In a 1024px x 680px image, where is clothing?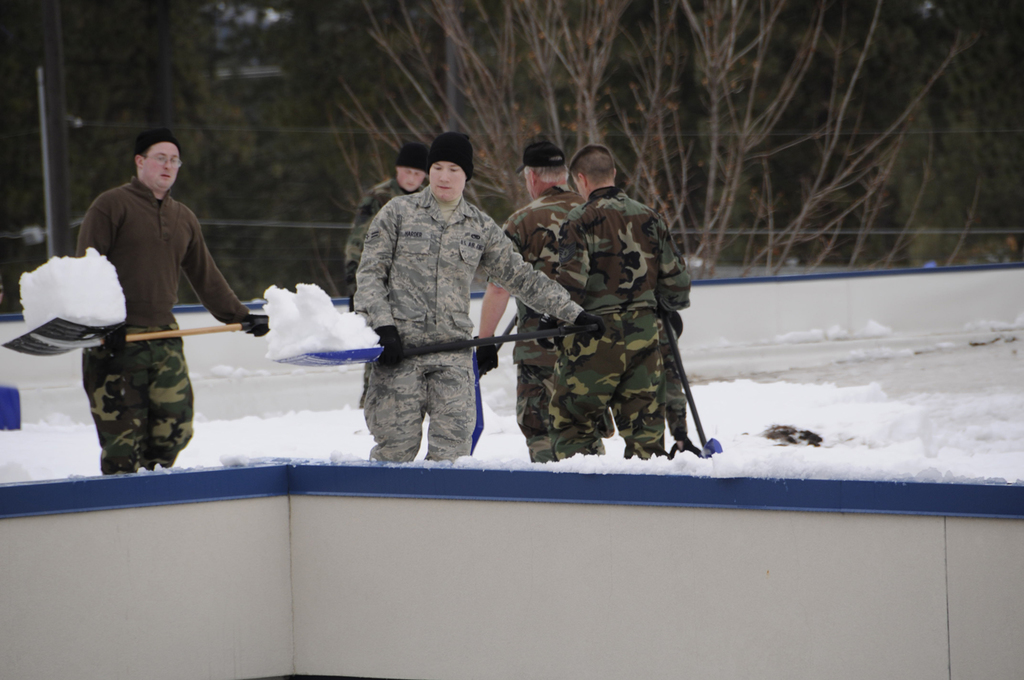
left=508, top=189, right=587, bottom=463.
